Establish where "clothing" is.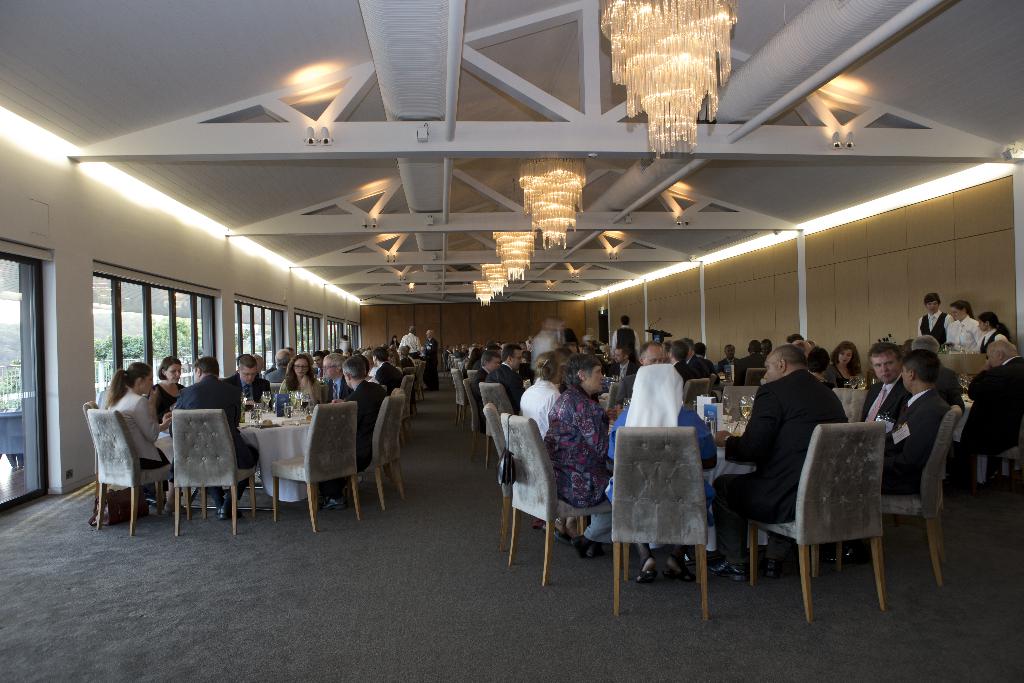
Established at <box>147,383,186,424</box>.
